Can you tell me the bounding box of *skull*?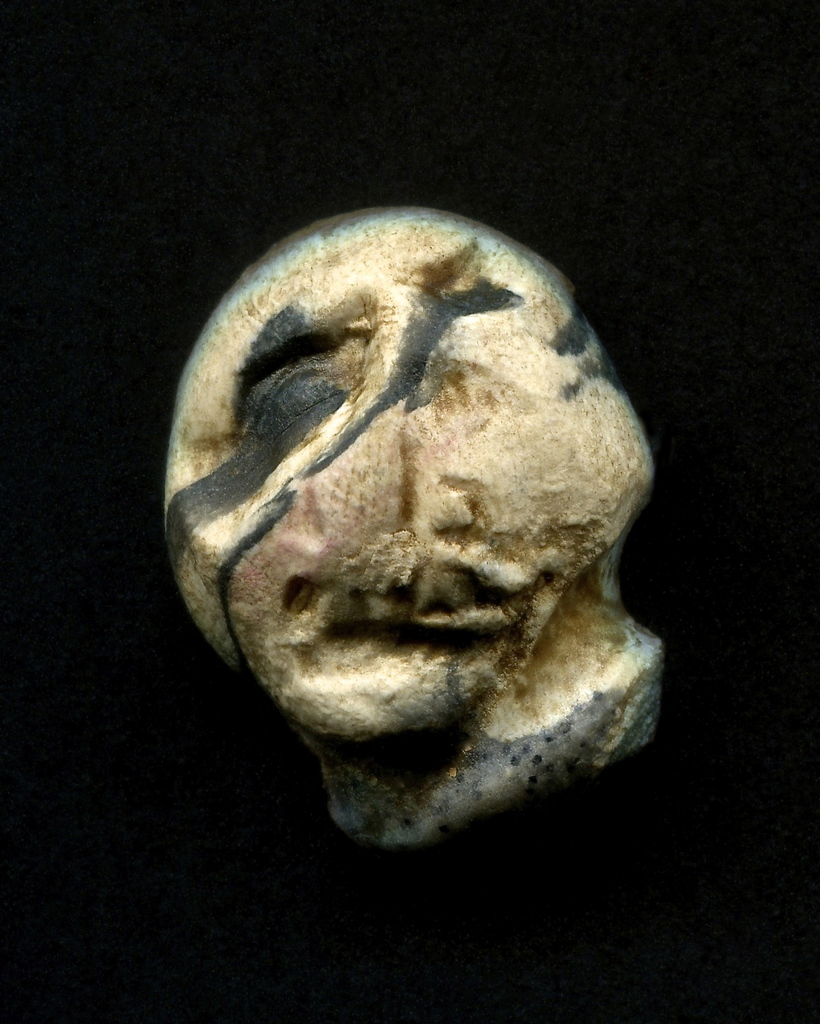
<bbox>164, 204, 664, 849</bbox>.
